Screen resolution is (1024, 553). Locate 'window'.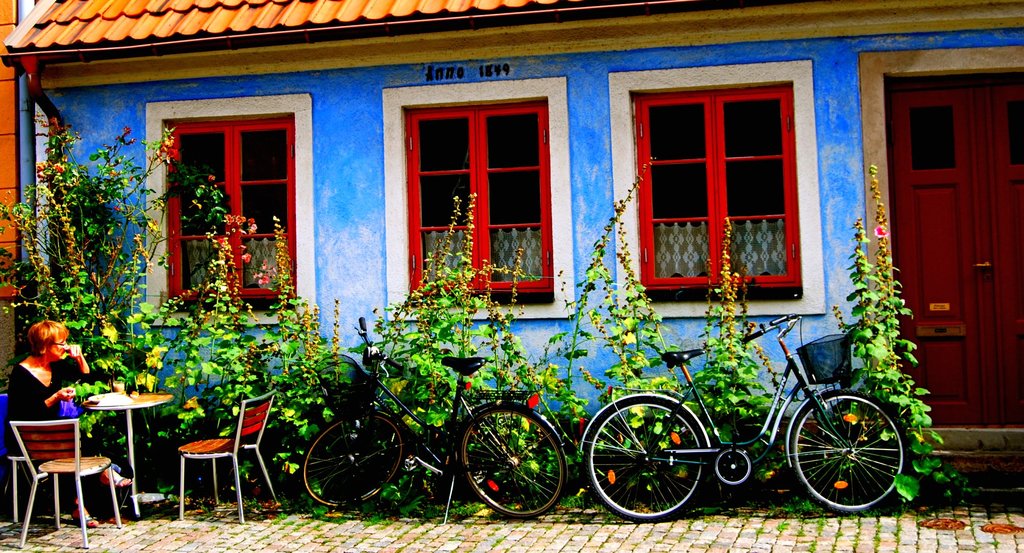
[134, 66, 294, 319].
